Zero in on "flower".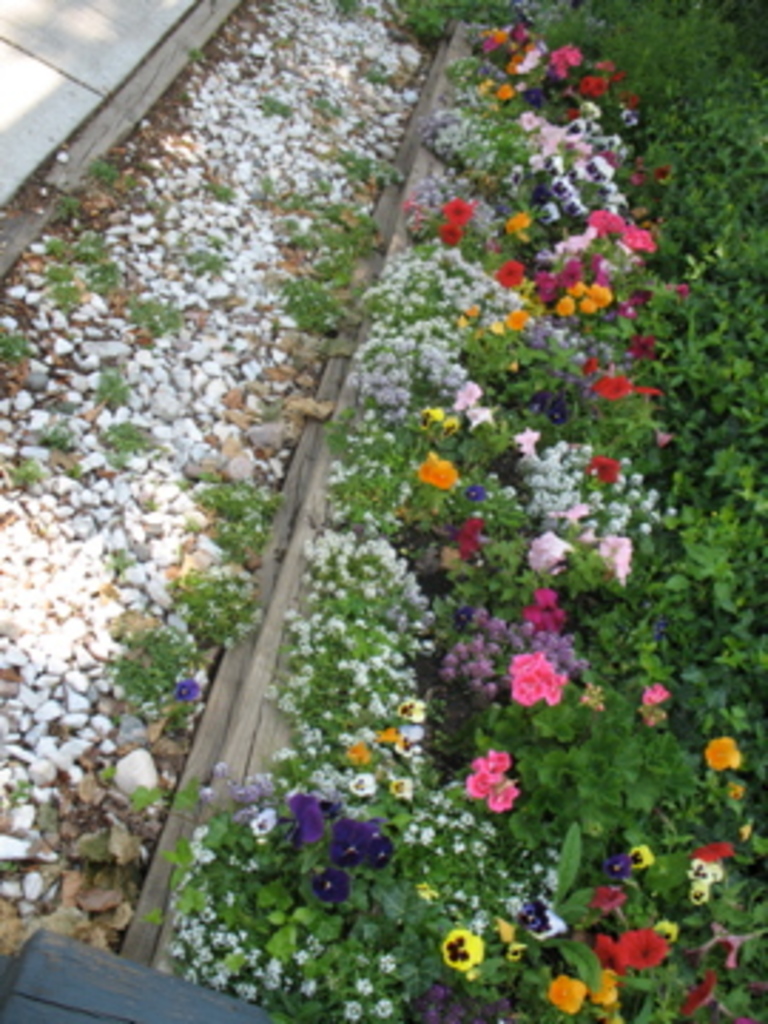
Zeroed in: pyautogui.locateOnScreen(526, 529, 566, 580).
